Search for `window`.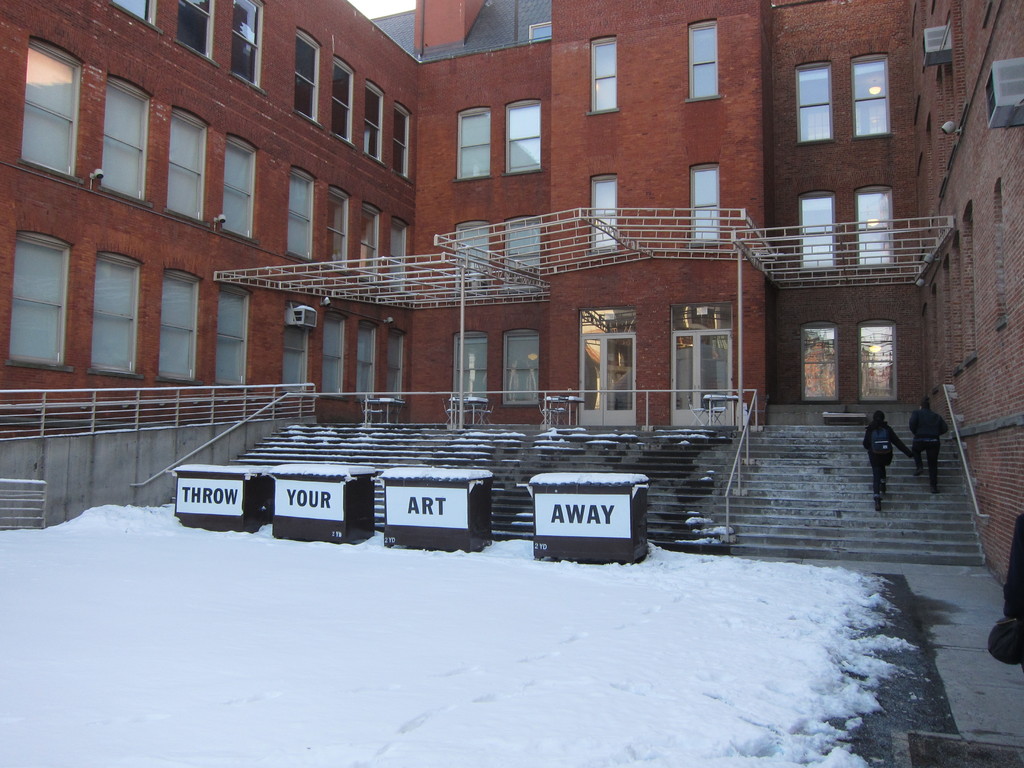
Found at x1=798 y1=46 x2=903 y2=142.
